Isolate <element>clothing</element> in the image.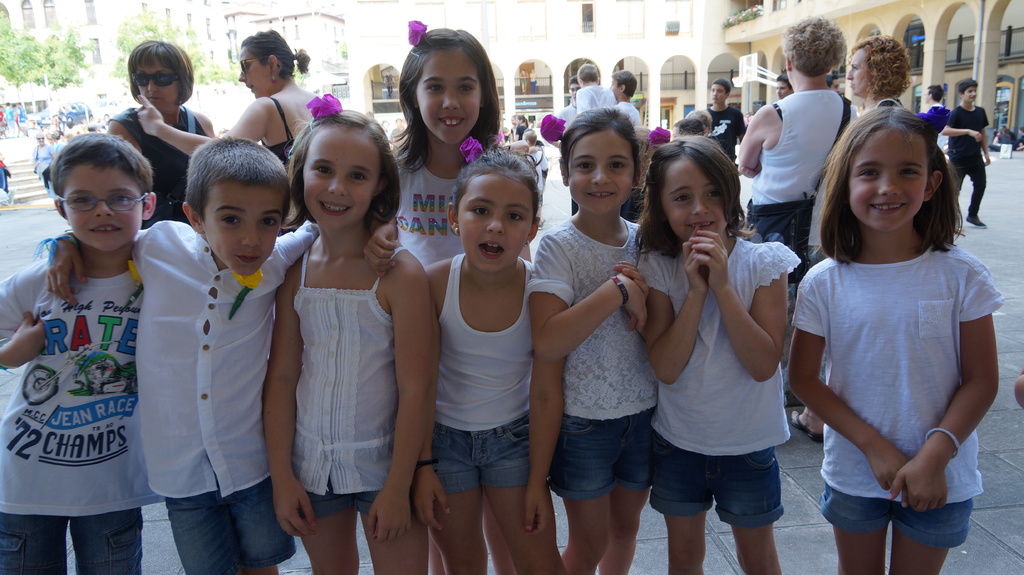
Isolated region: <region>385, 137, 496, 273</region>.
